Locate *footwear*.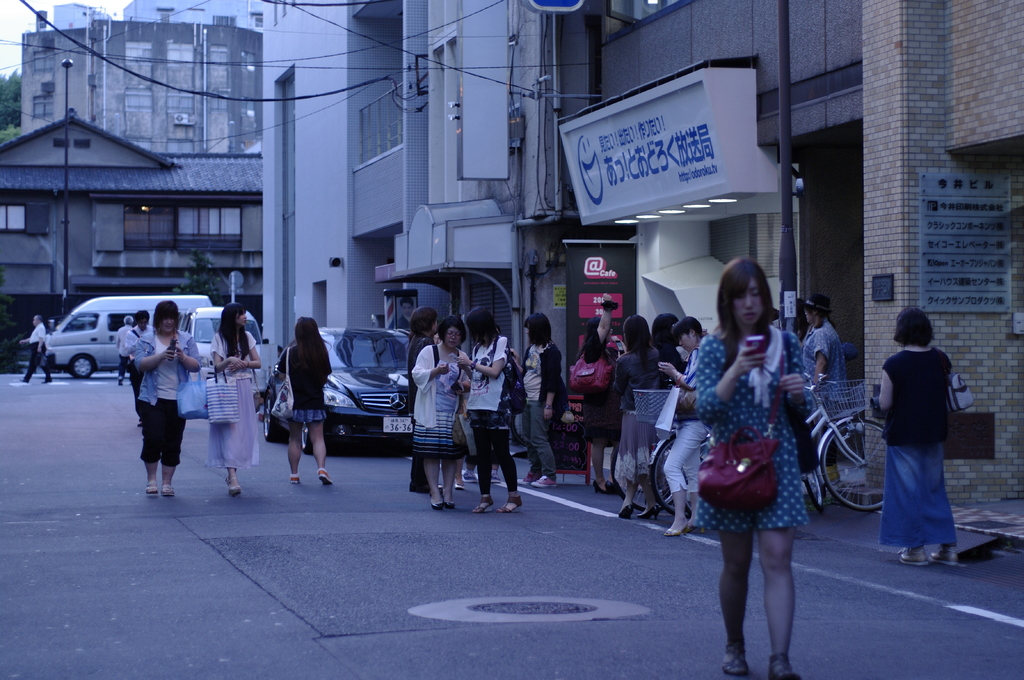
Bounding box: rect(230, 475, 239, 496).
